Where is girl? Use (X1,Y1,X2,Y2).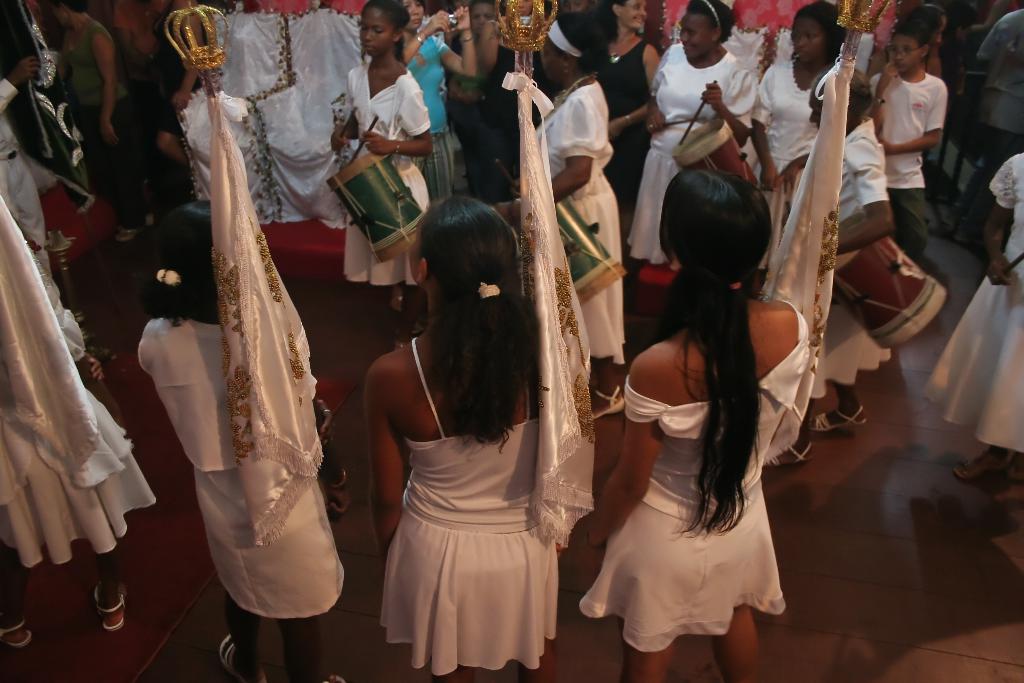
(576,169,806,682).
